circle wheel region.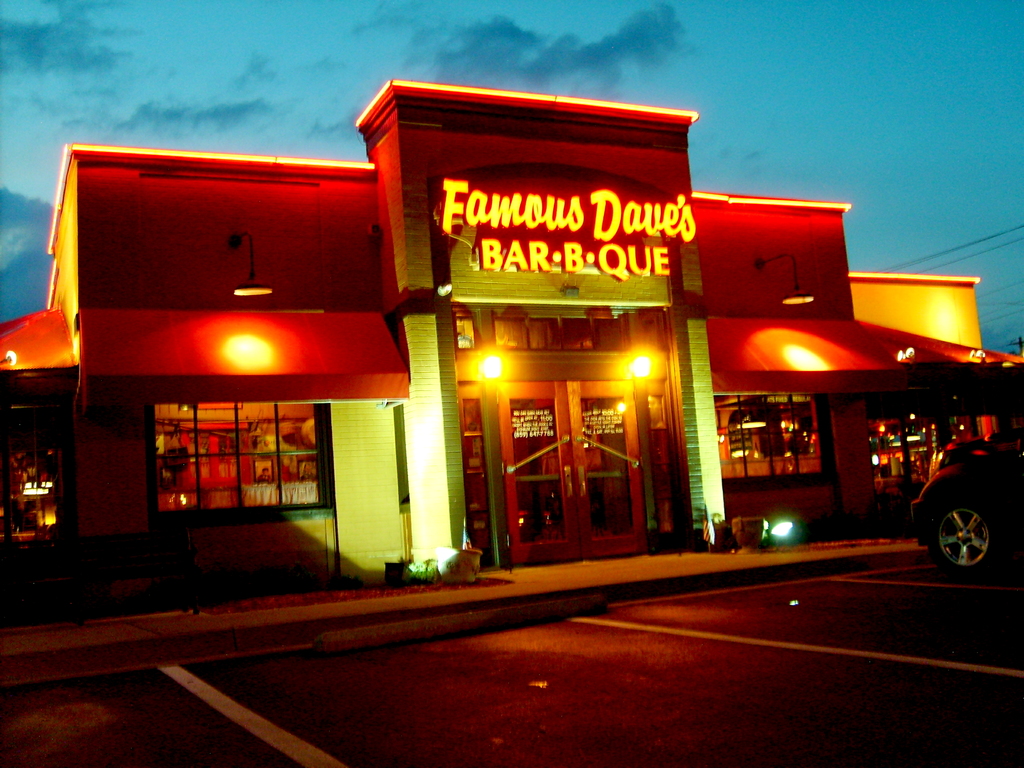
Region: 925, 483, 1011, 583.
